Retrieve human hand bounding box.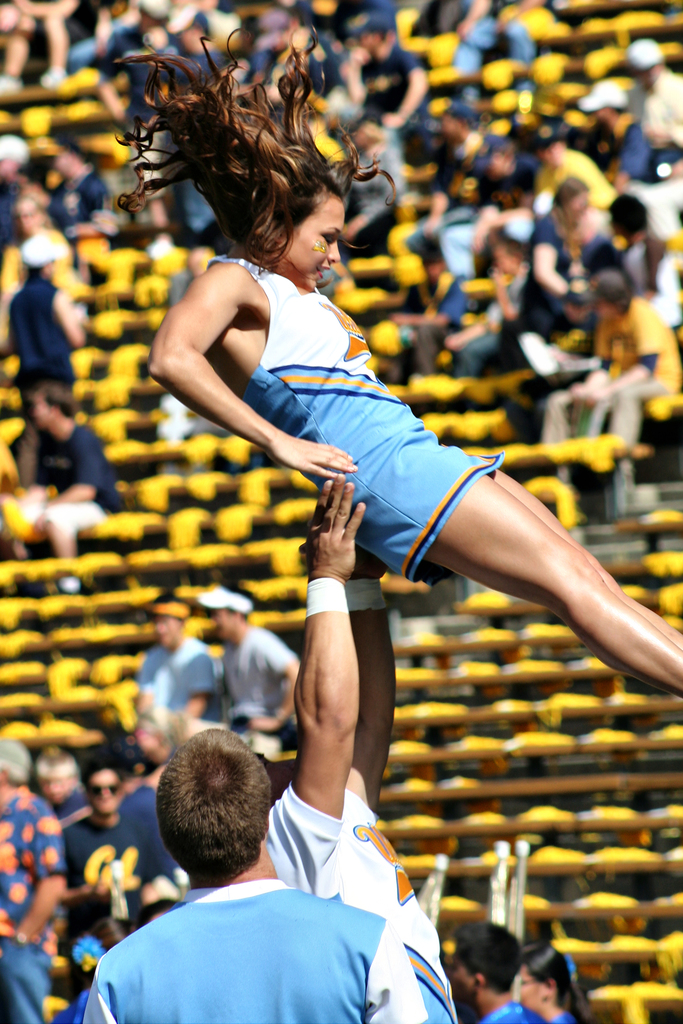
Bounding box: bbox(81, 883, 113, 900).
